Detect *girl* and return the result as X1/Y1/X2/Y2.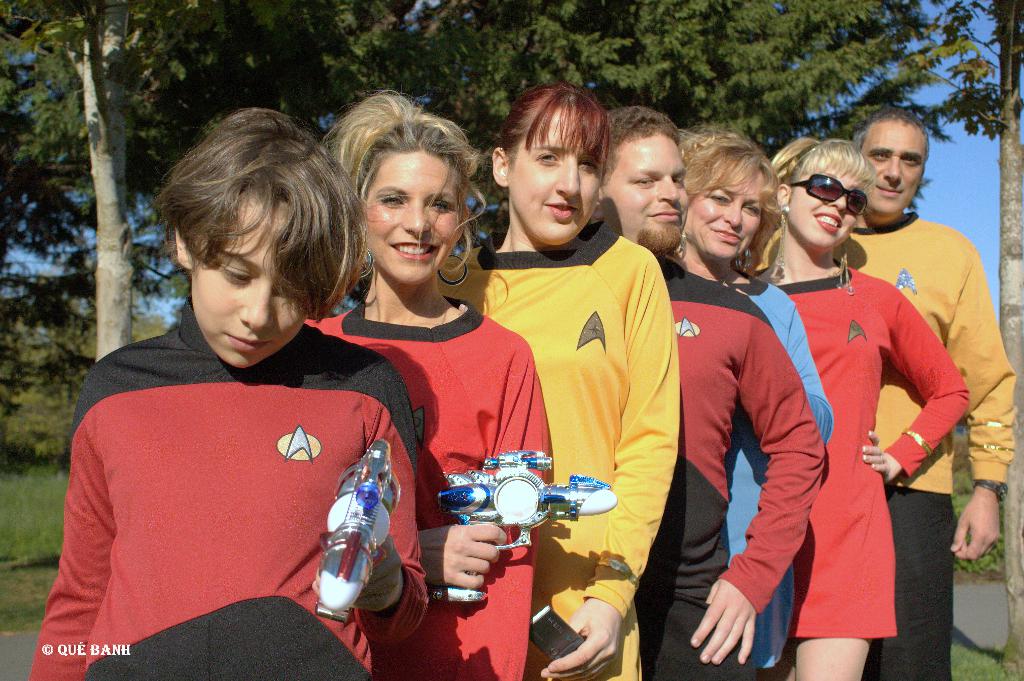
750/130/973/680.
